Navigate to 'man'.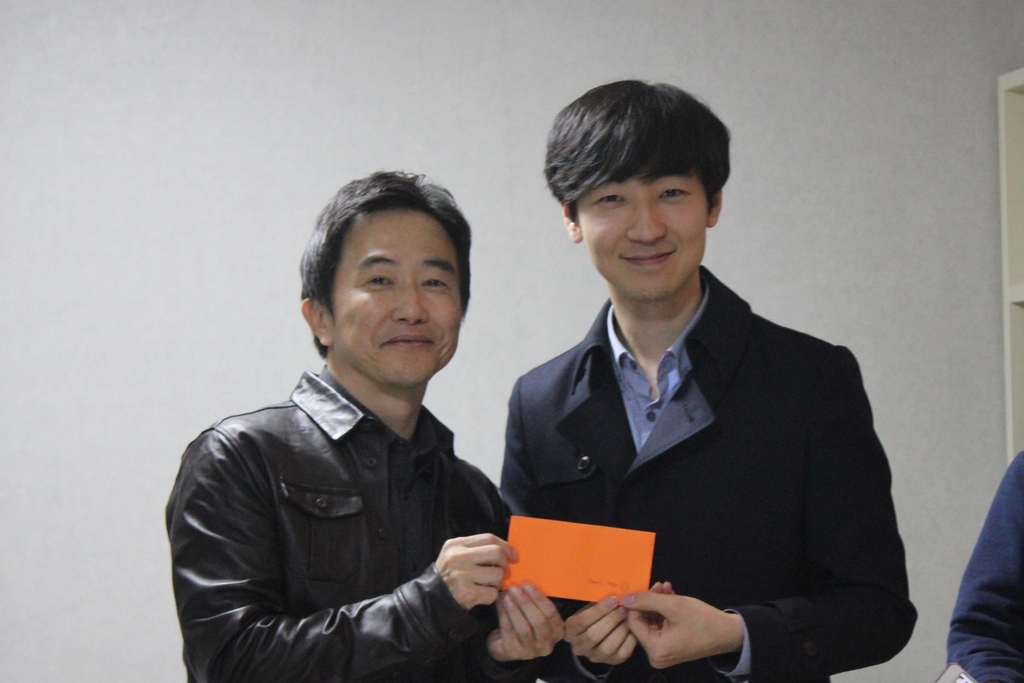
Navigation target: {"x1": 470, "y1": 70, "x2": 927, "y2": 674}.
